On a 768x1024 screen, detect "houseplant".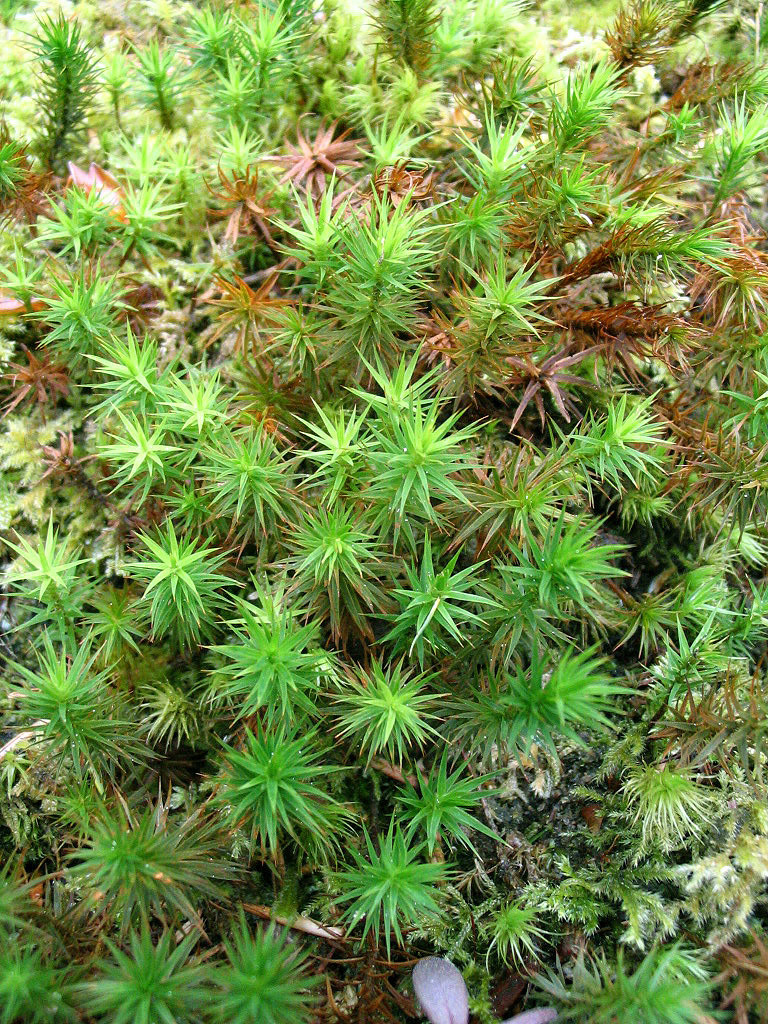
locate(448, 88, 544, 228).
